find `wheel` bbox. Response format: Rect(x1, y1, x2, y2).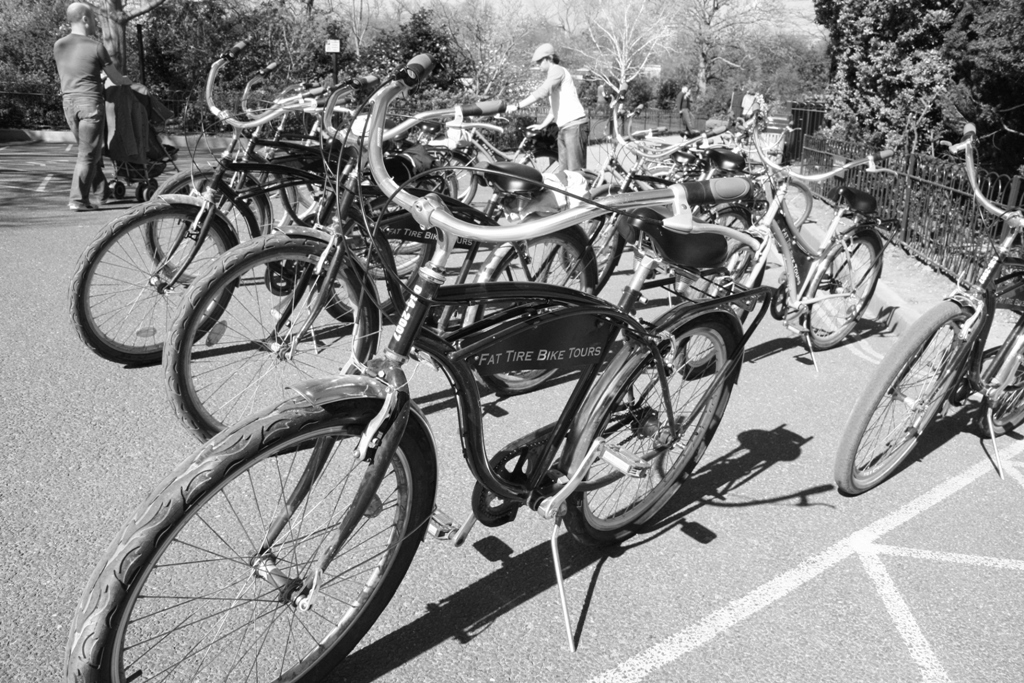
Rect(567, 172, 607, 213).
